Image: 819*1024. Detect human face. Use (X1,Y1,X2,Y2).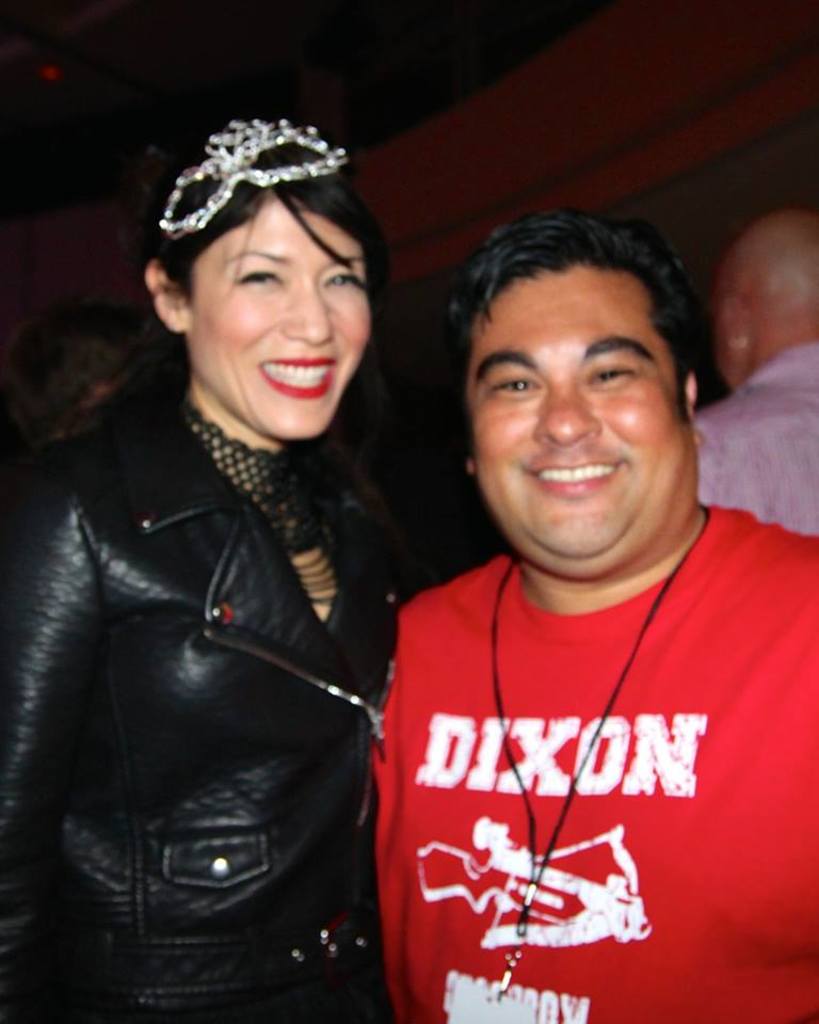
(475,279,689,578).
